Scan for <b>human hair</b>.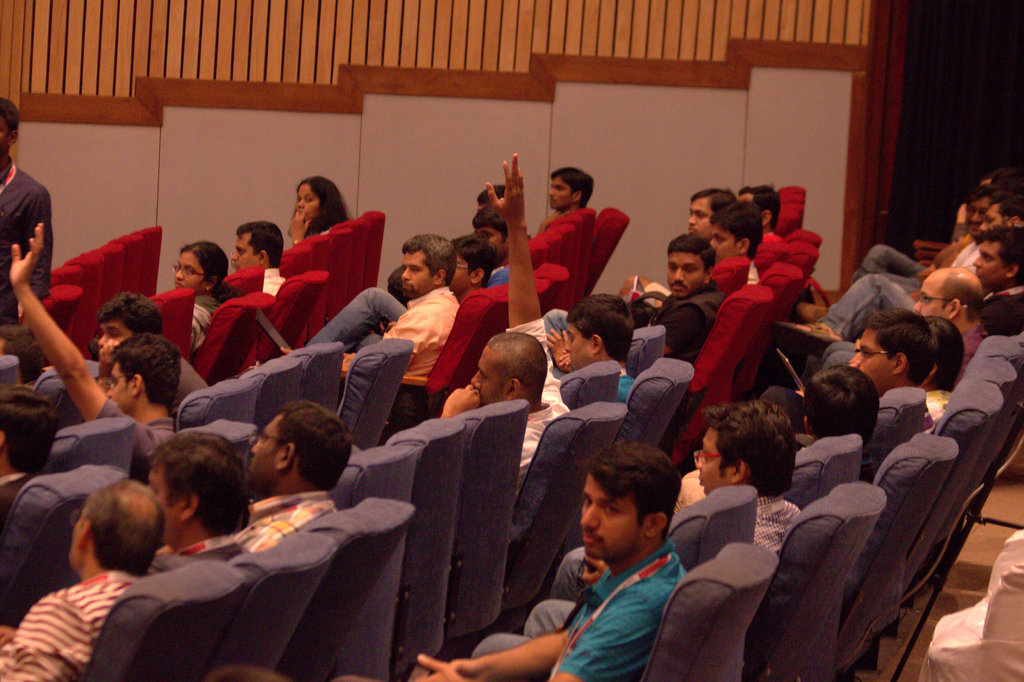
Scan result: Rect(85, 482, 166, 581).
